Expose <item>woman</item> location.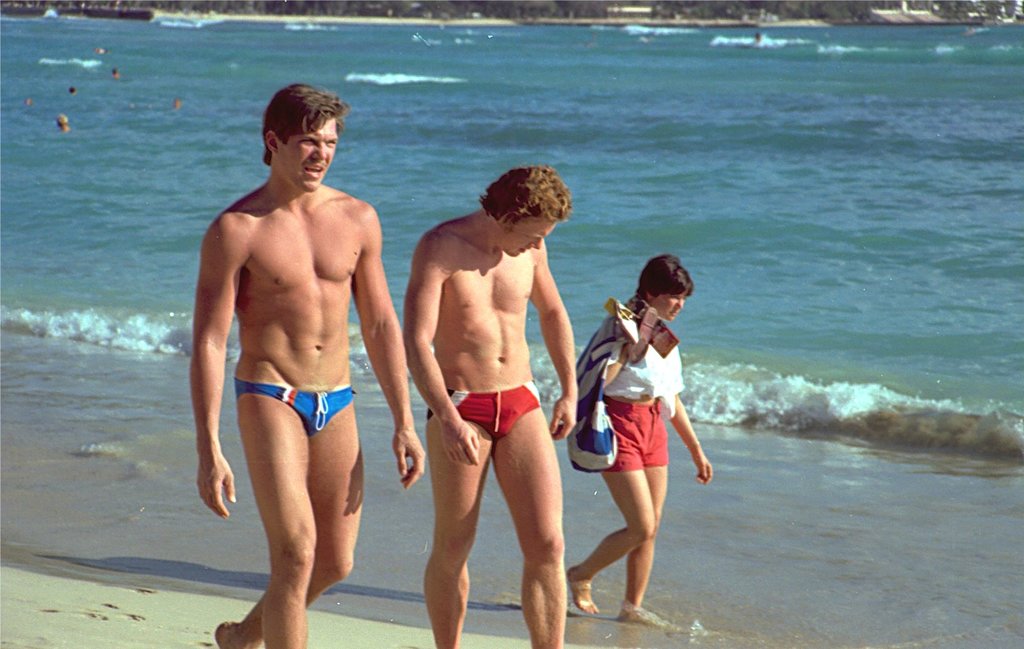
Exposed at x1=565, y1=256, x2=715, y2=620.
